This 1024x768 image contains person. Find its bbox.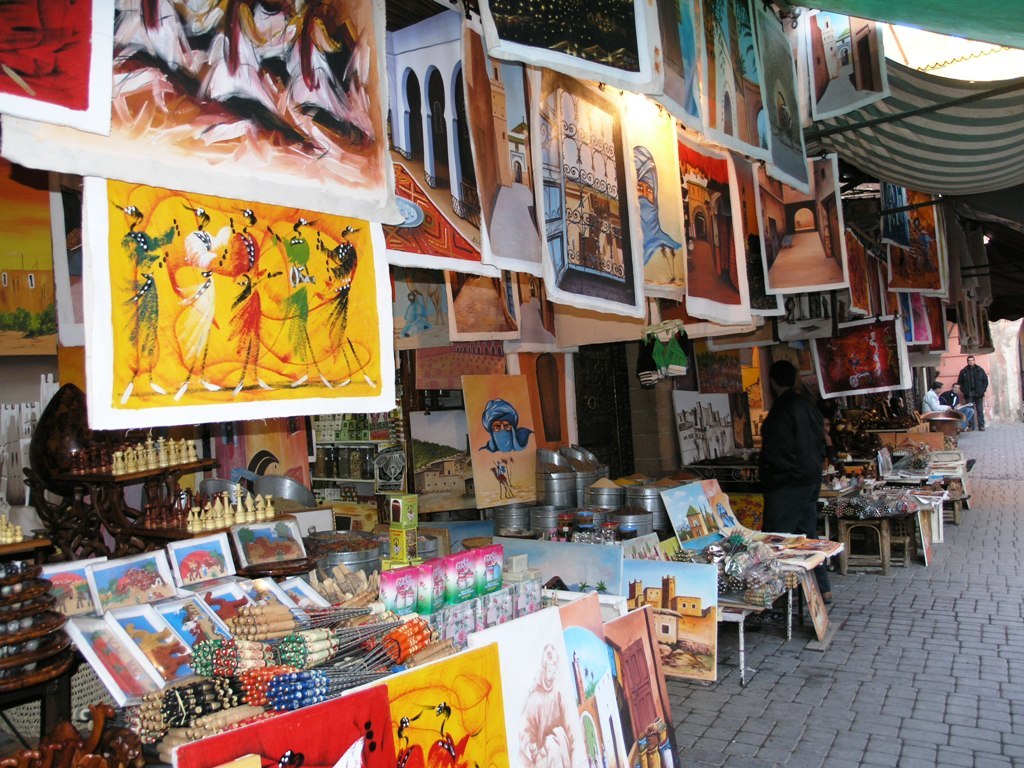
(x1=400, y1=291, x2=431, y2=338).
